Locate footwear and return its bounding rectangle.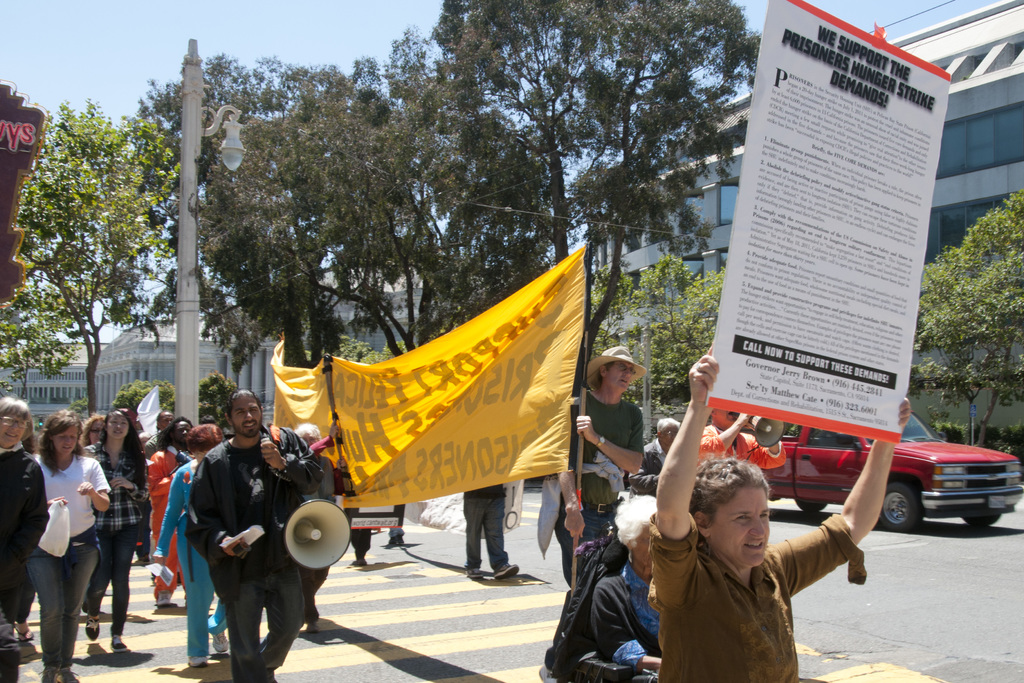
[x1=355, y1=555, x2=366, y2=569].
